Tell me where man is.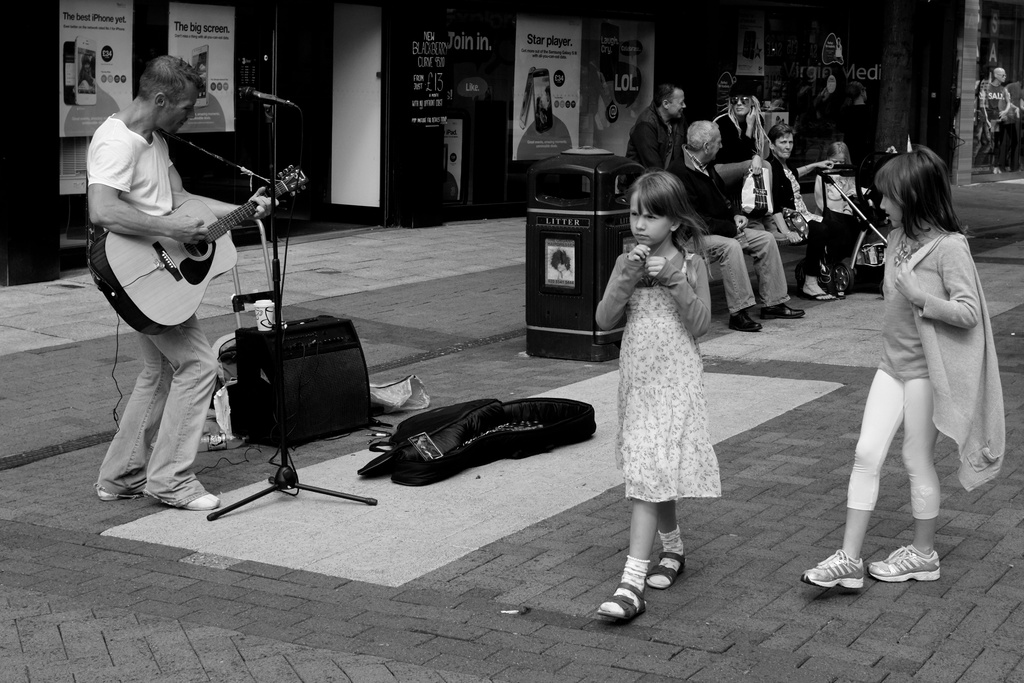
man is at rect(95, 53, 277, 514).
